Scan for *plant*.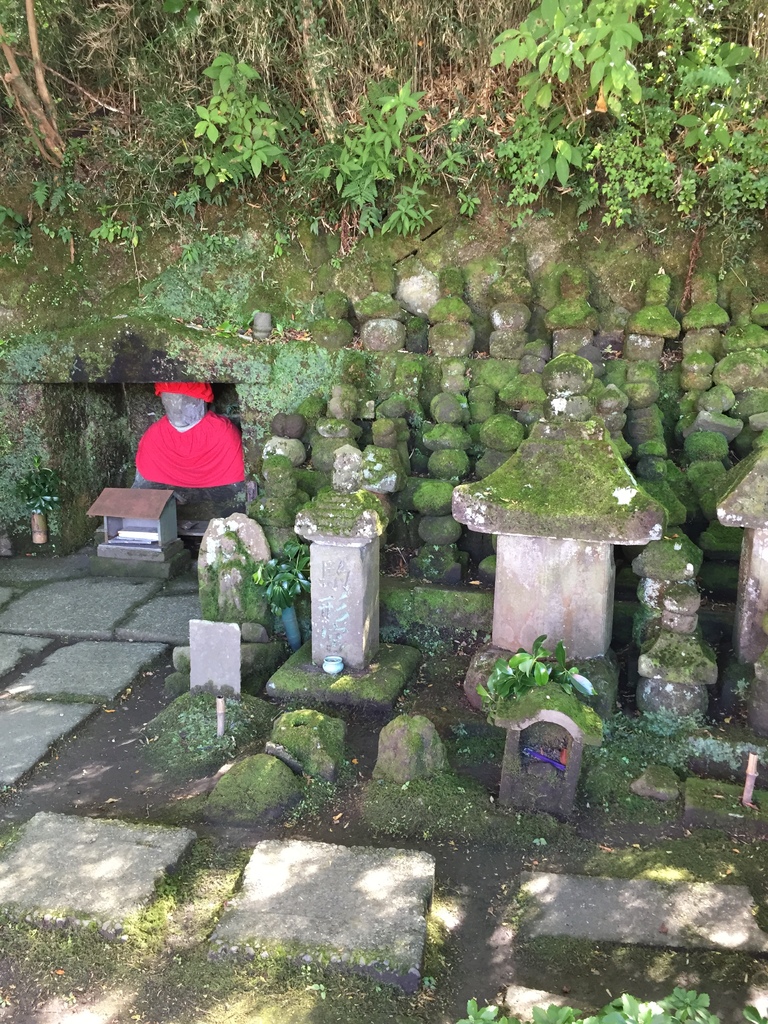
Scan result: <box>471,627,609,721</box>.
